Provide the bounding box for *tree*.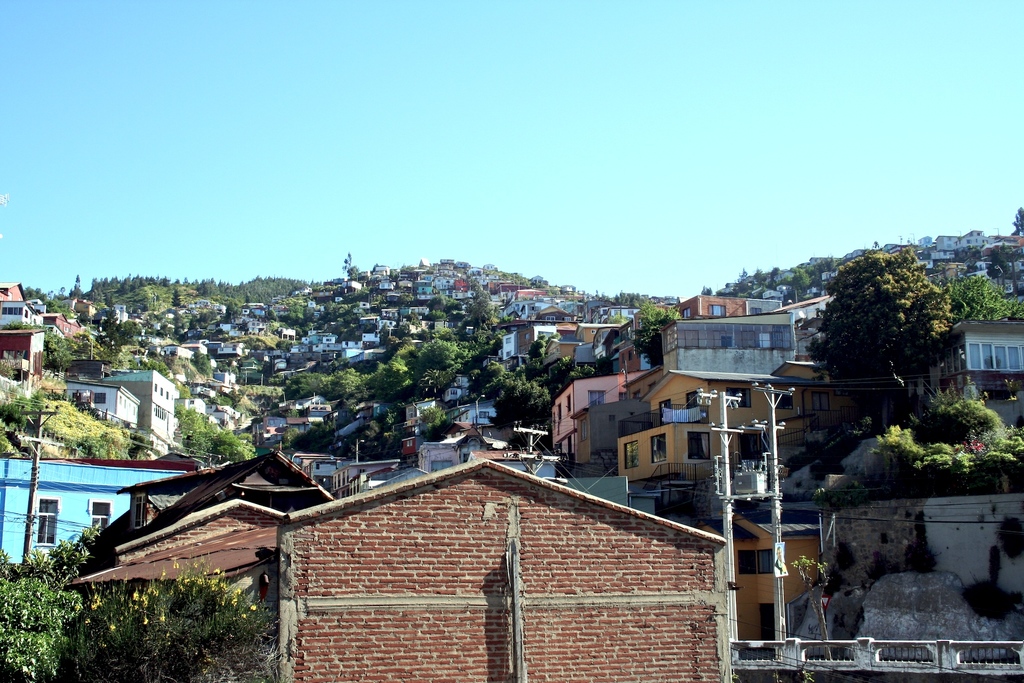
(622,300,687,370).
